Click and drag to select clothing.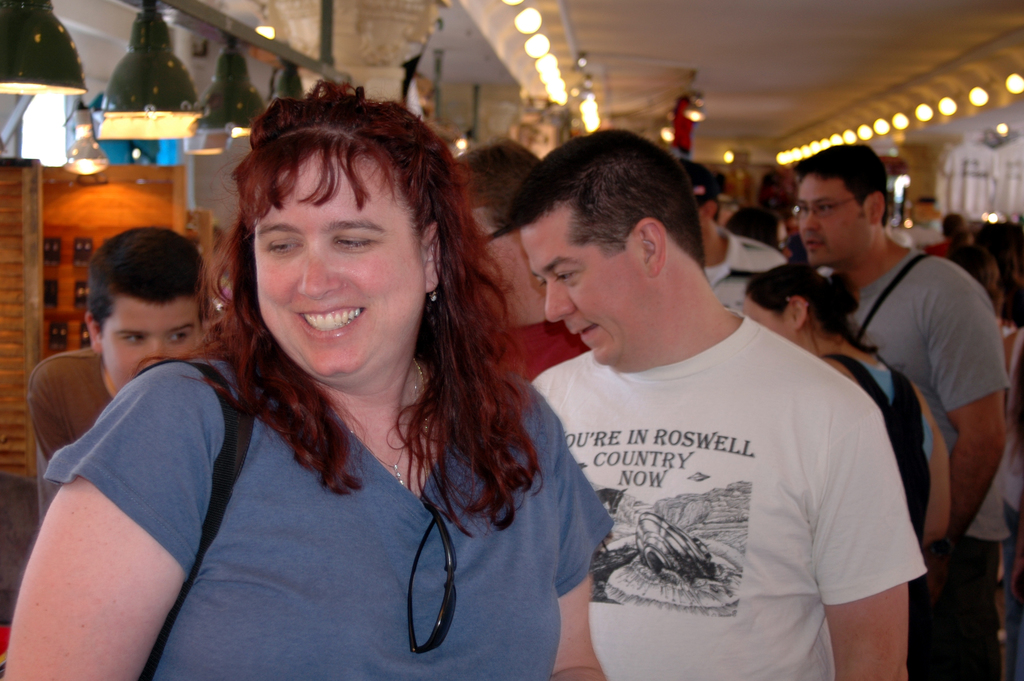
Selection: bbox(713, 205, 782, 255).
